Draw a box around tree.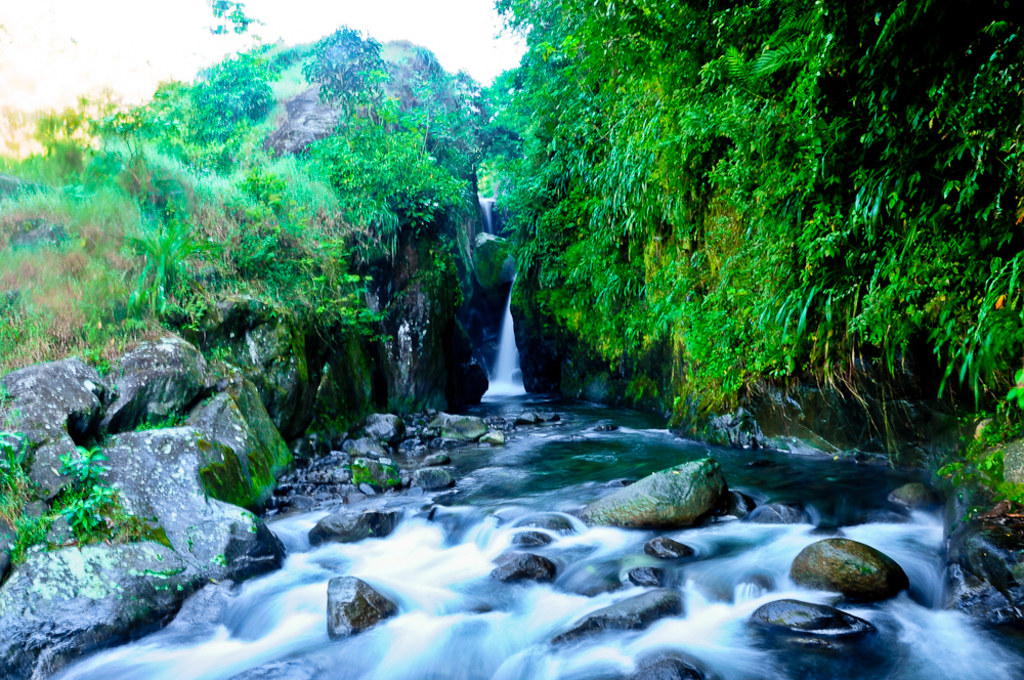
Rect(487, 0, 1023, 440).
